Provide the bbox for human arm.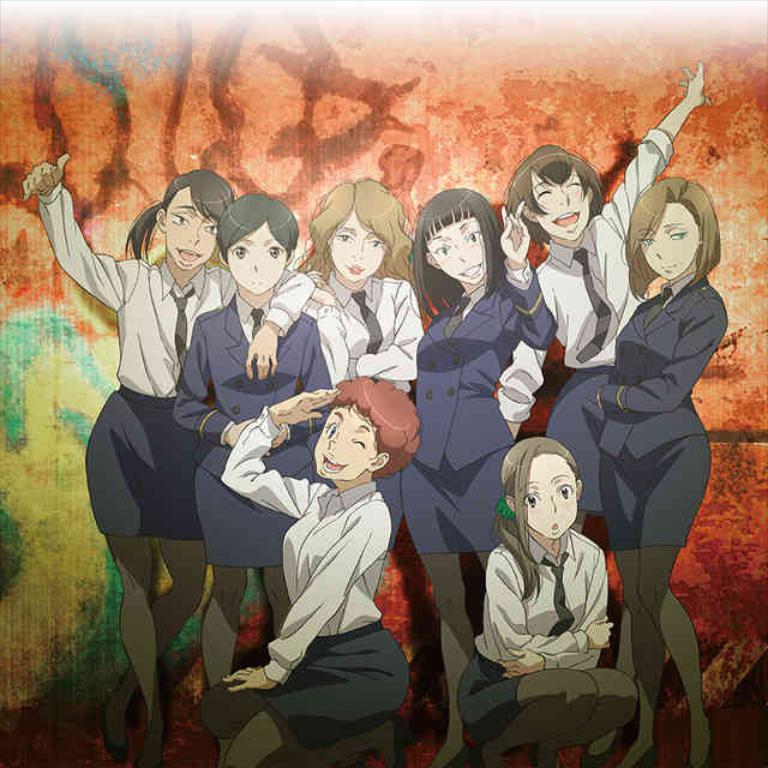
(left=223, top=384, right=340, bottom=517).
